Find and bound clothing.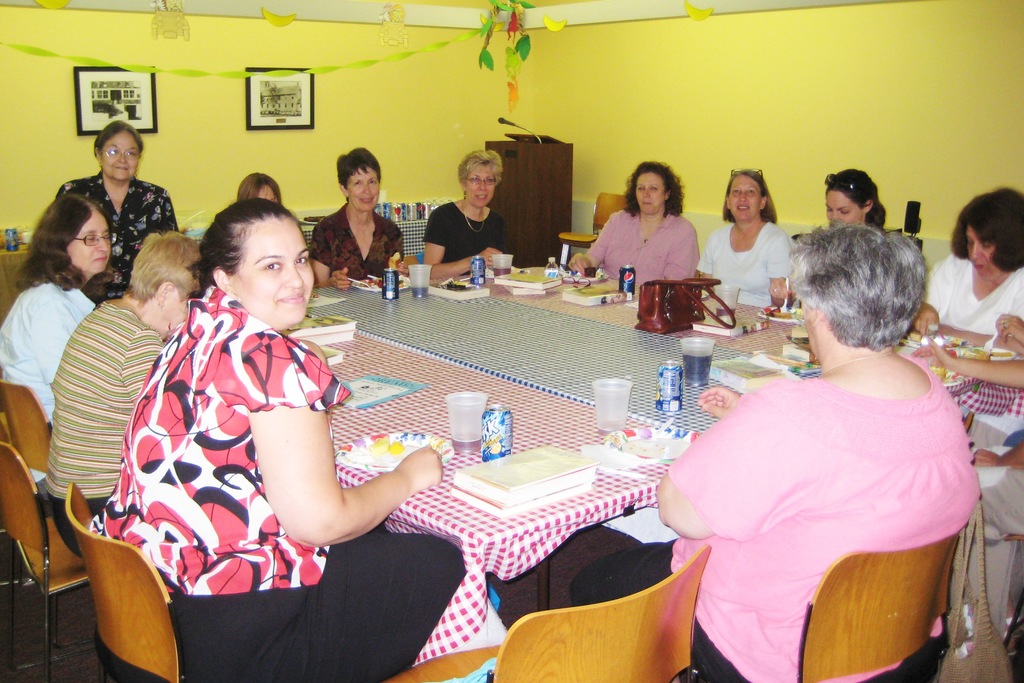
Bound: <region>88, 278, 467, 682</region>.
